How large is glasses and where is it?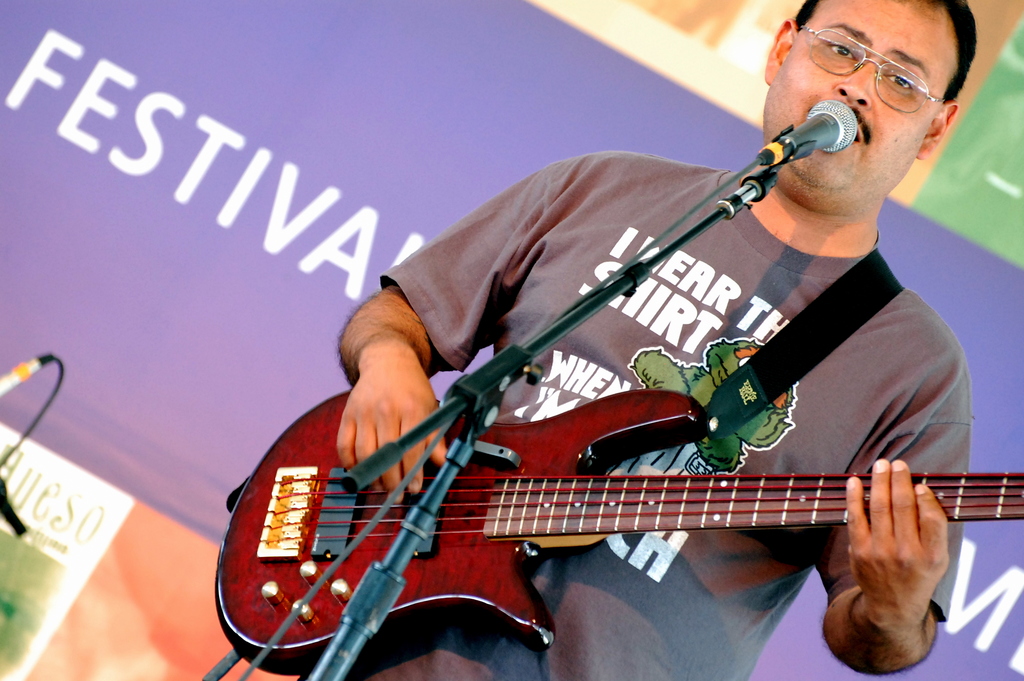
Bounding box: <region>792, 26, 955, 115</region>.
